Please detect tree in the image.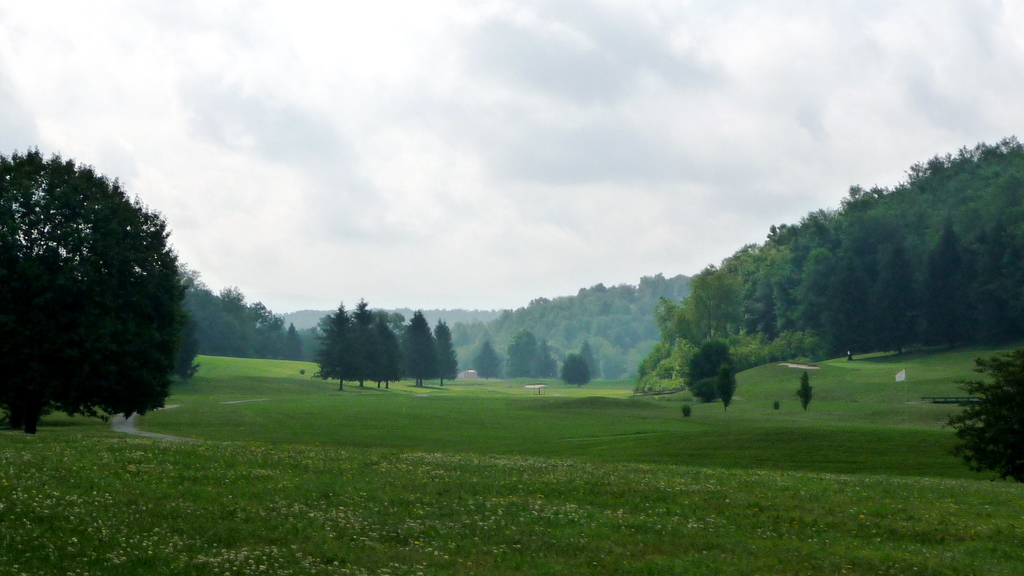
12,131,201,440.
